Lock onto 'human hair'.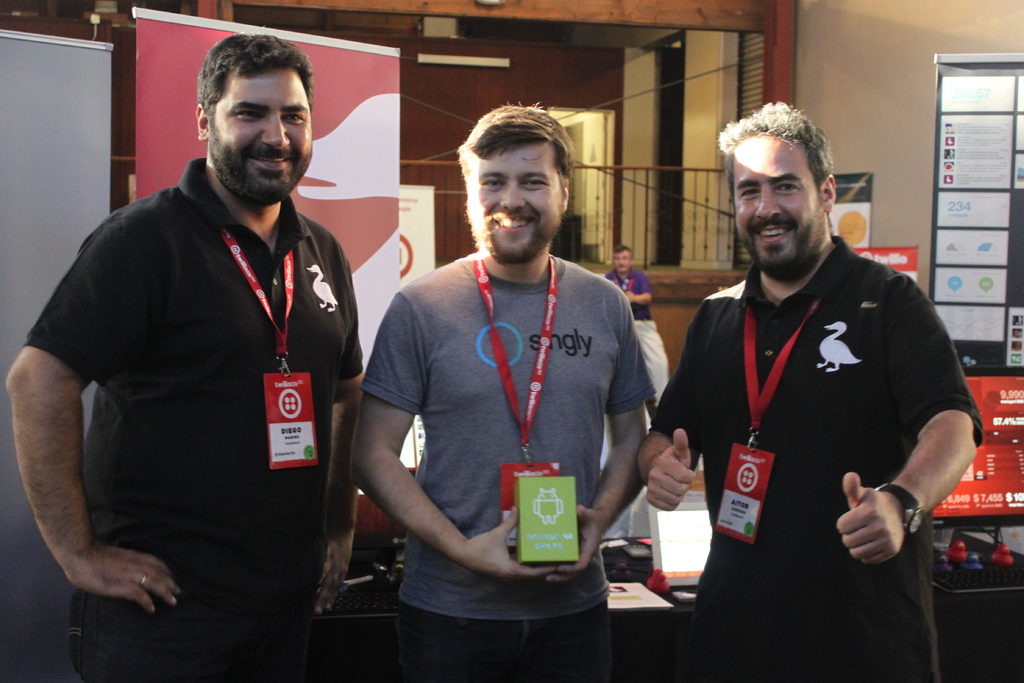
Locked: (195,29,314,138).
